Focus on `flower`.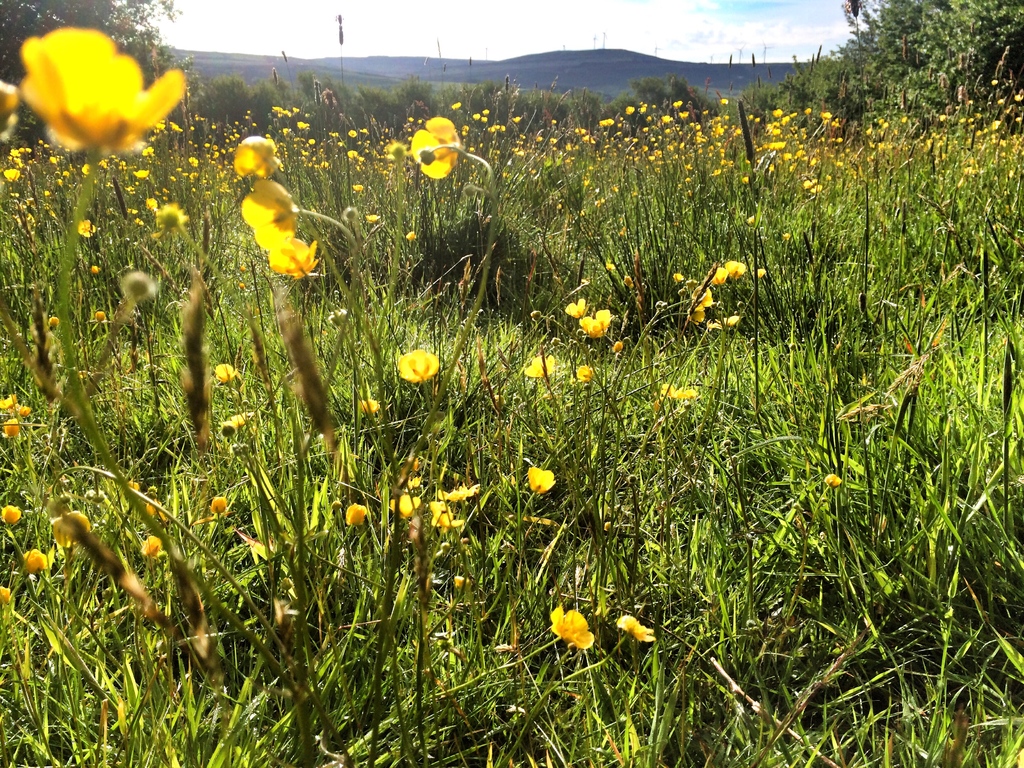
Focused at 241,172,303,258.
